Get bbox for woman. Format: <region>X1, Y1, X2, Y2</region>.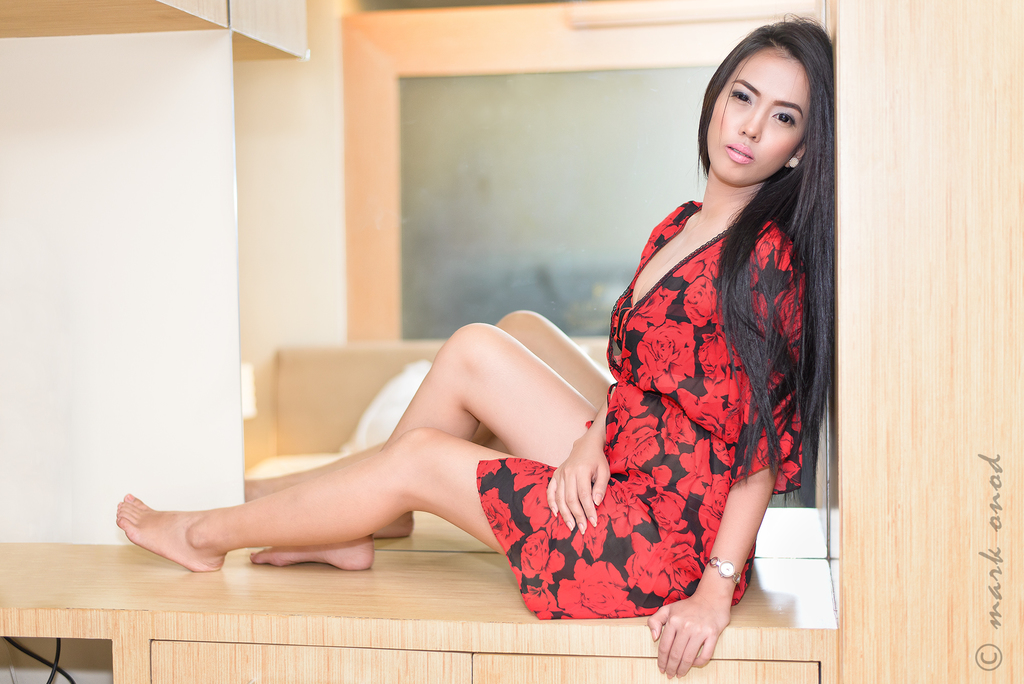
<region>106, 20, 826, 683</region>.
